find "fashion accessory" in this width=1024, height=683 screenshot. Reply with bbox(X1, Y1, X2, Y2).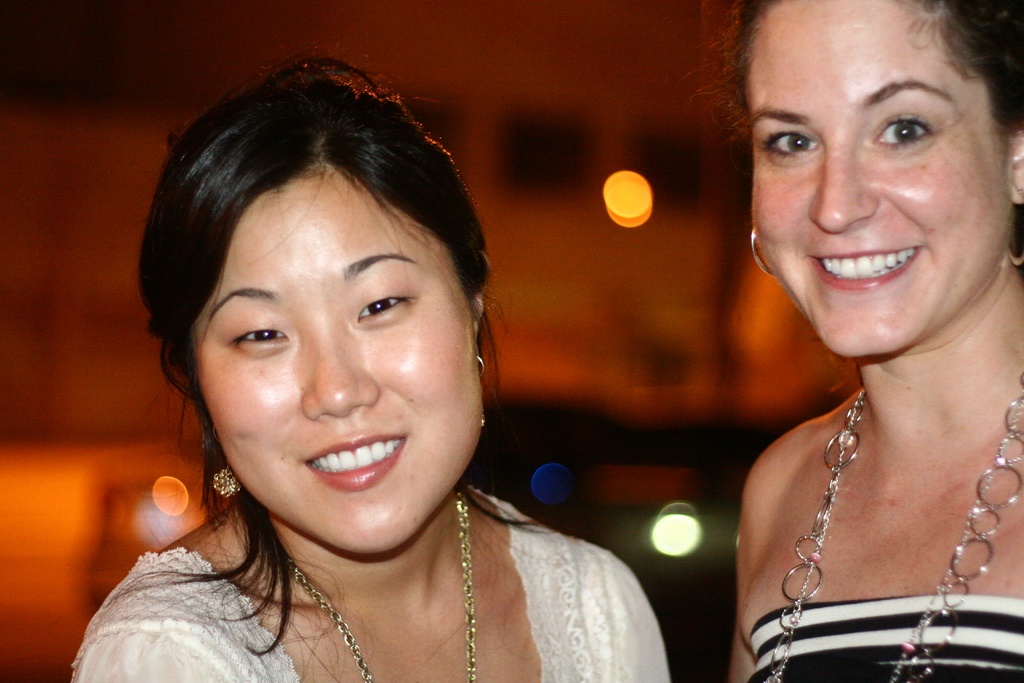
bbox(291, 486, 476, 682).
